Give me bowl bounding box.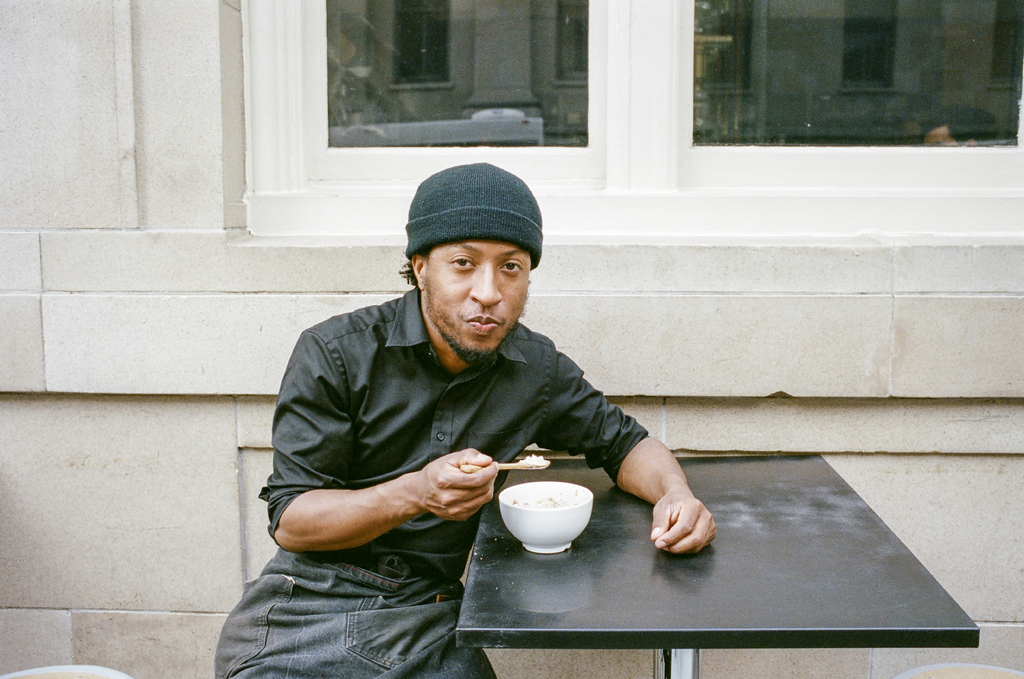
detection(488, 487, 605, 555).
